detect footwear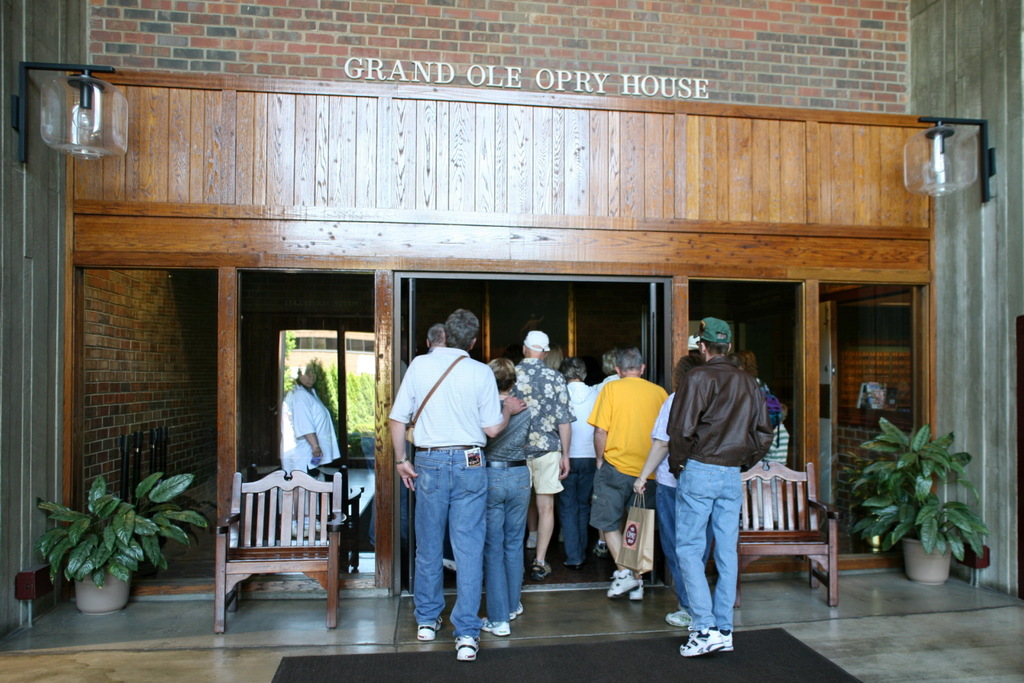
bbox(533, 558, 553, 581)
